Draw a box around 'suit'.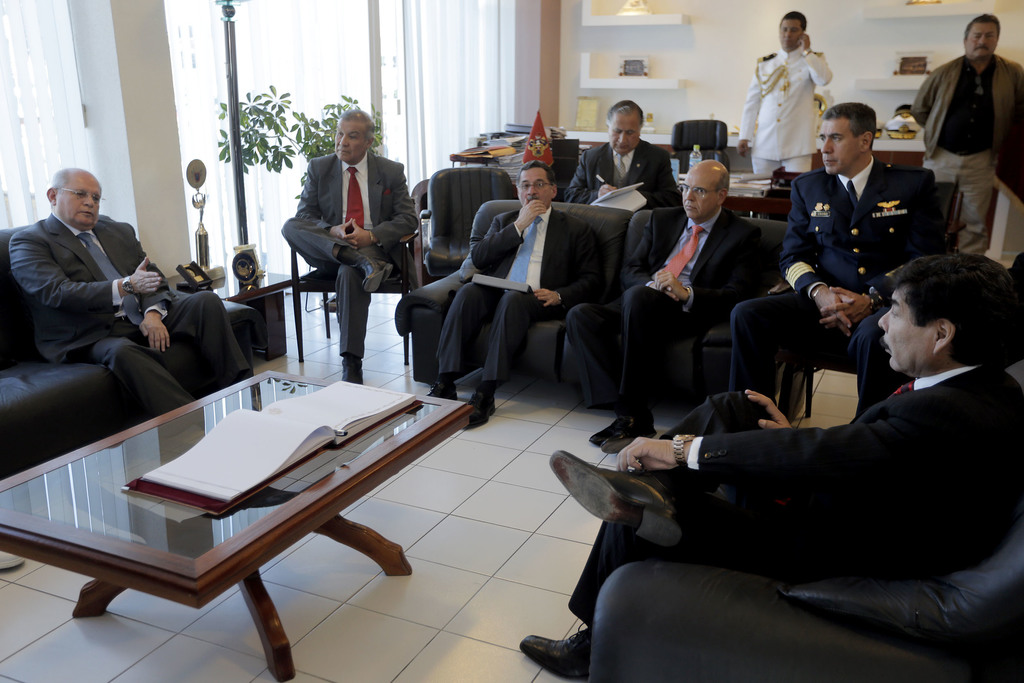
(732, 51, 833, 176).
